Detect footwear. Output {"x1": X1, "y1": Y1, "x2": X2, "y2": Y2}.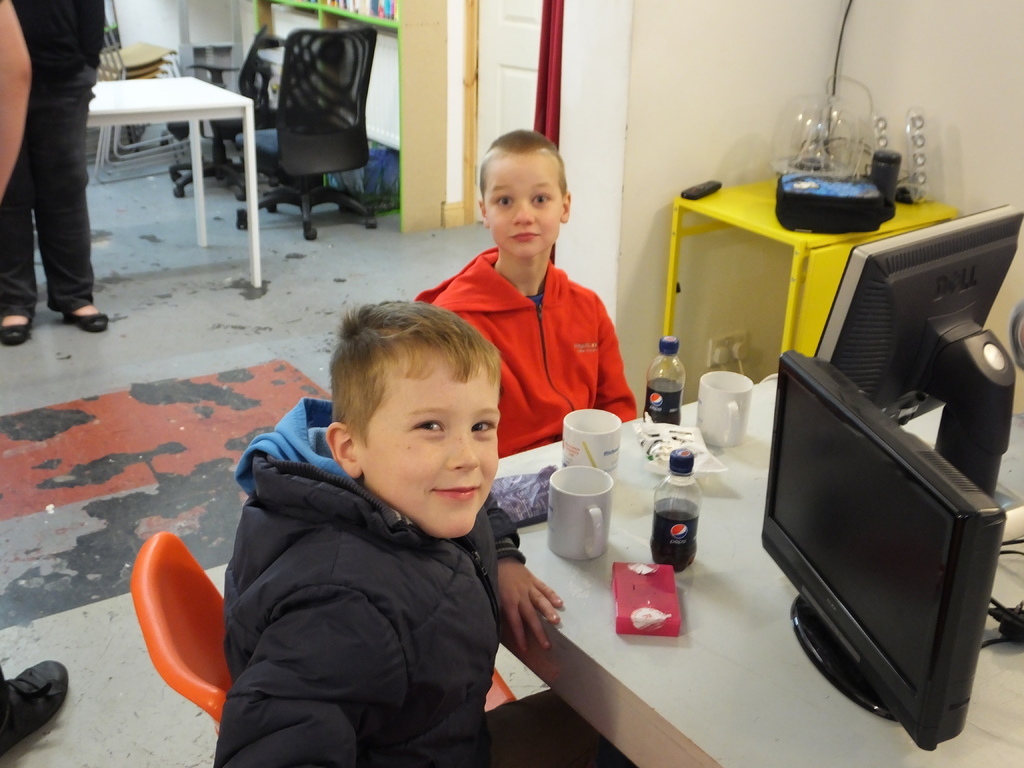
{"x1": 56, "y1": 307, "x2": 109, "y2": 333}.
